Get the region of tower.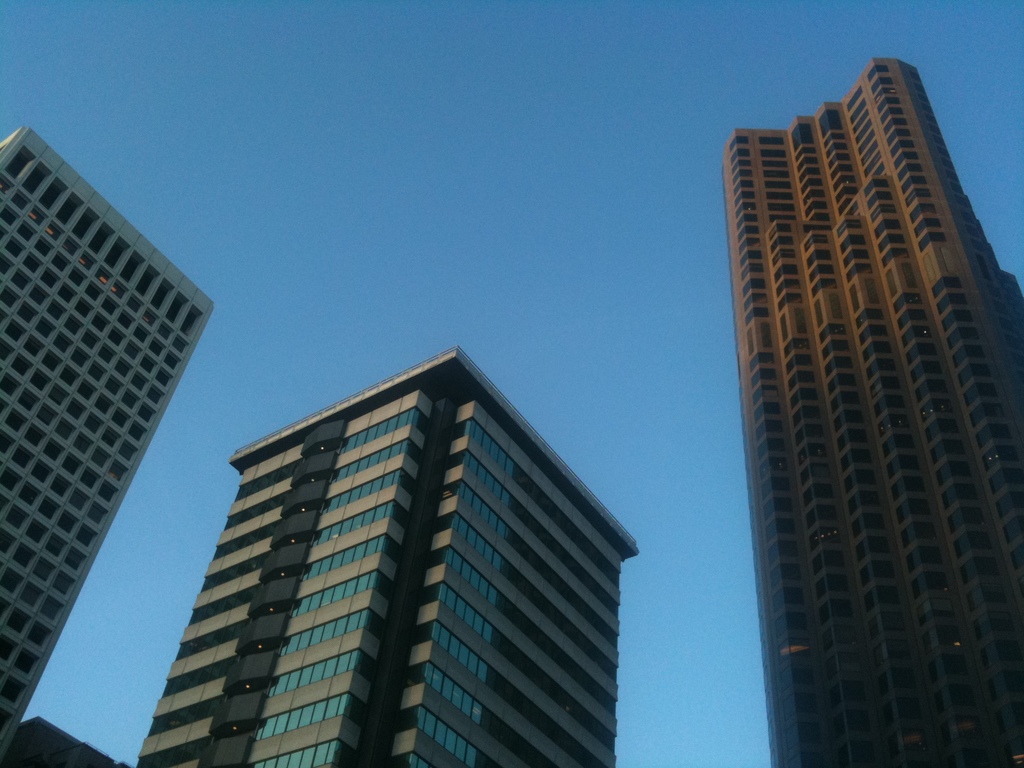
rect(6, 104, 229, 741).
